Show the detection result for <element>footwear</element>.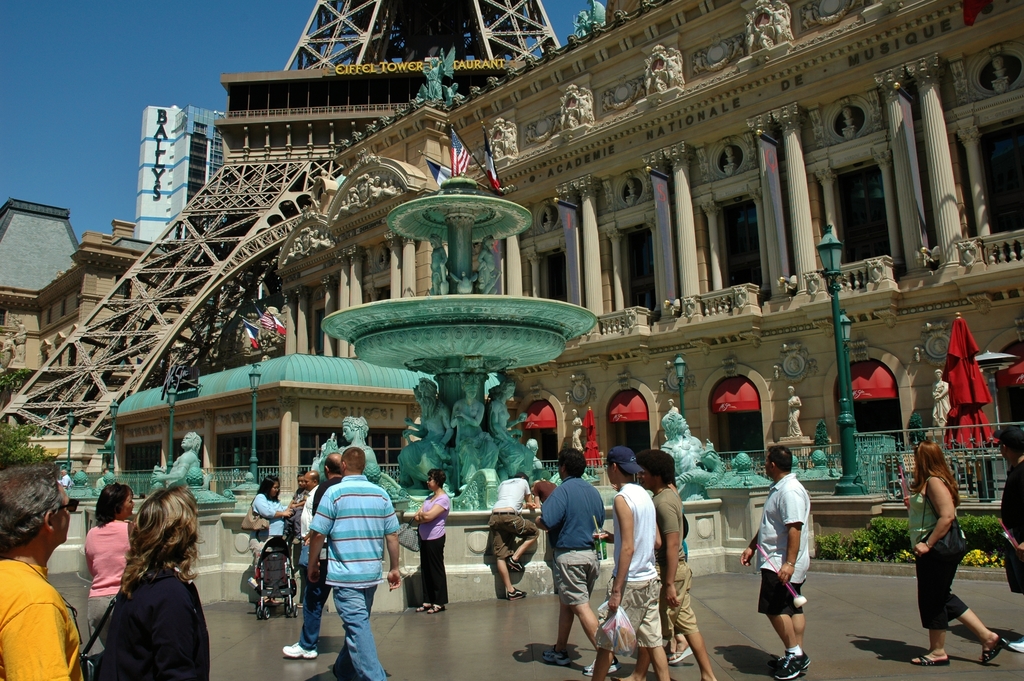
bbox=(509, 561, 527, 571).
